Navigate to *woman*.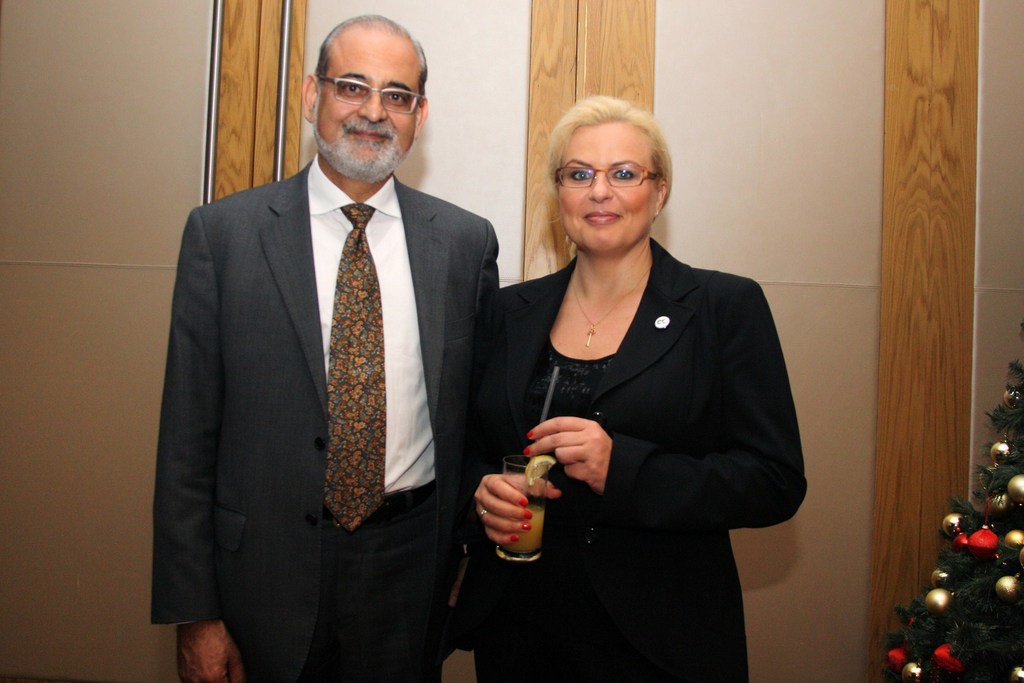
Navigation target: box=[460, 98, 804, 682].
